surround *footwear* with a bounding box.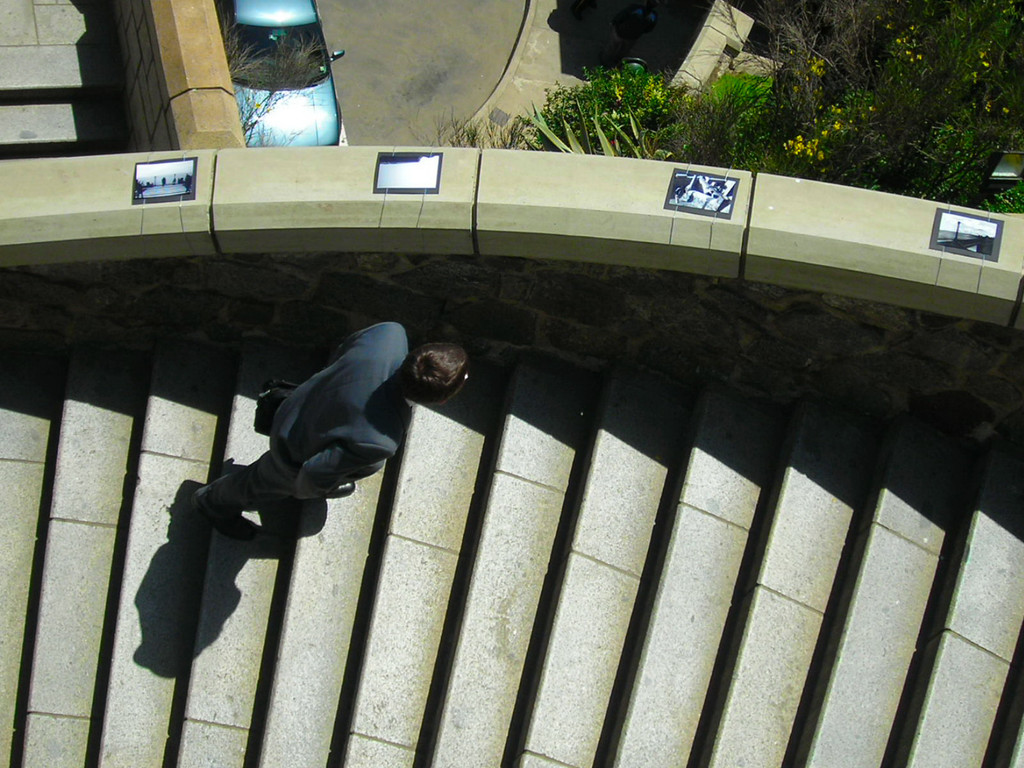
(x1=326, y1=483, x2=364, y2=500).
